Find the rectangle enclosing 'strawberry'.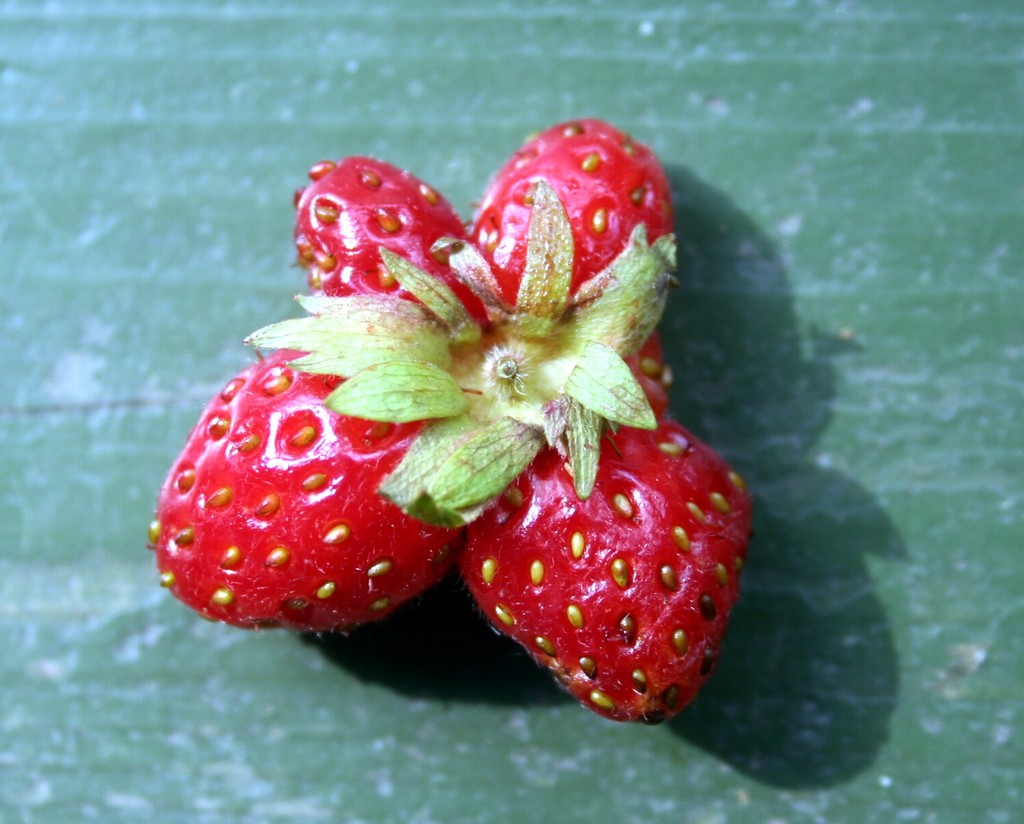
(x1=147, y1=241, x2=494, y2=642).
